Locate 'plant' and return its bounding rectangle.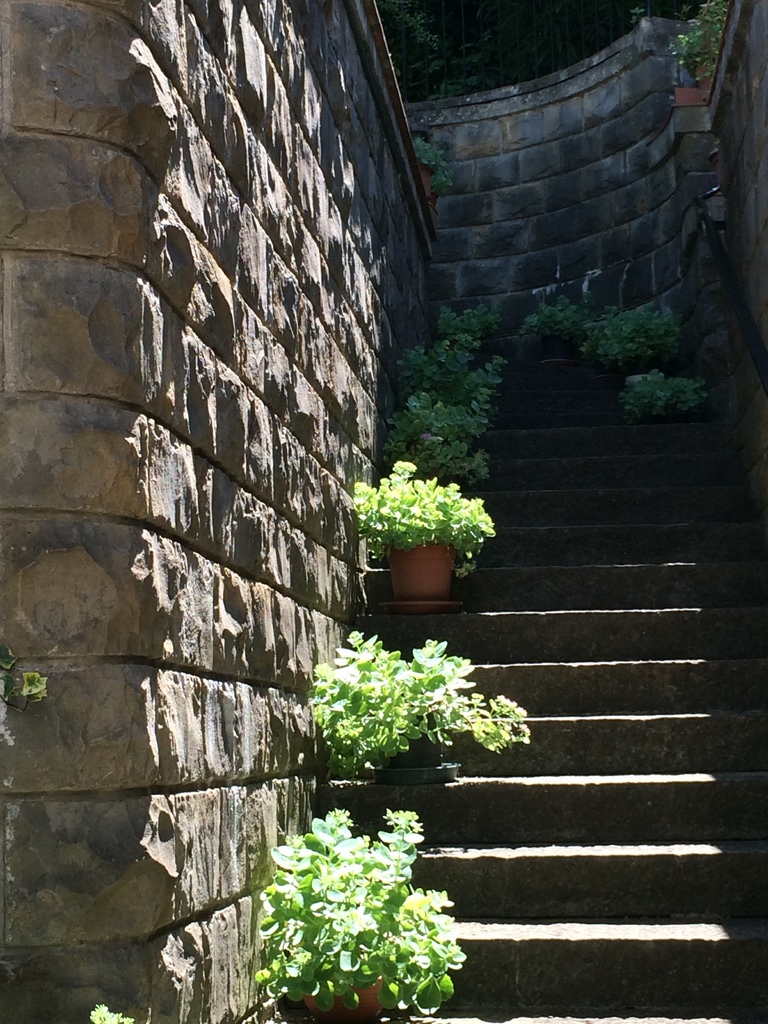
(657, 0, 728, 95).
